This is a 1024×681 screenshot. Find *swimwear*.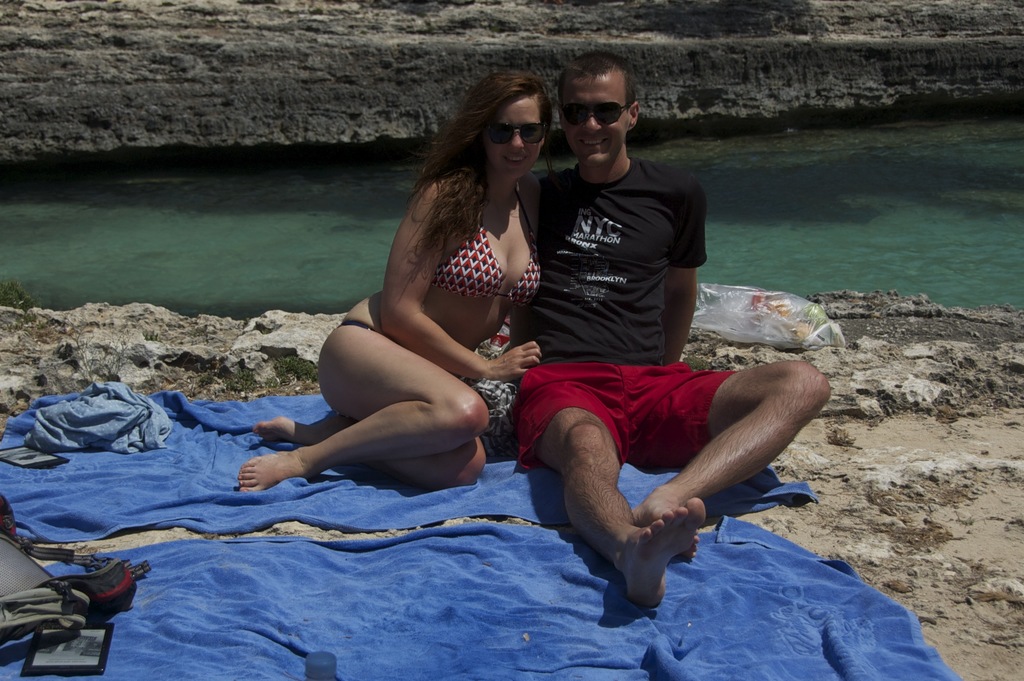
Bounding box: bbox=[435, 195, 549, 316].
